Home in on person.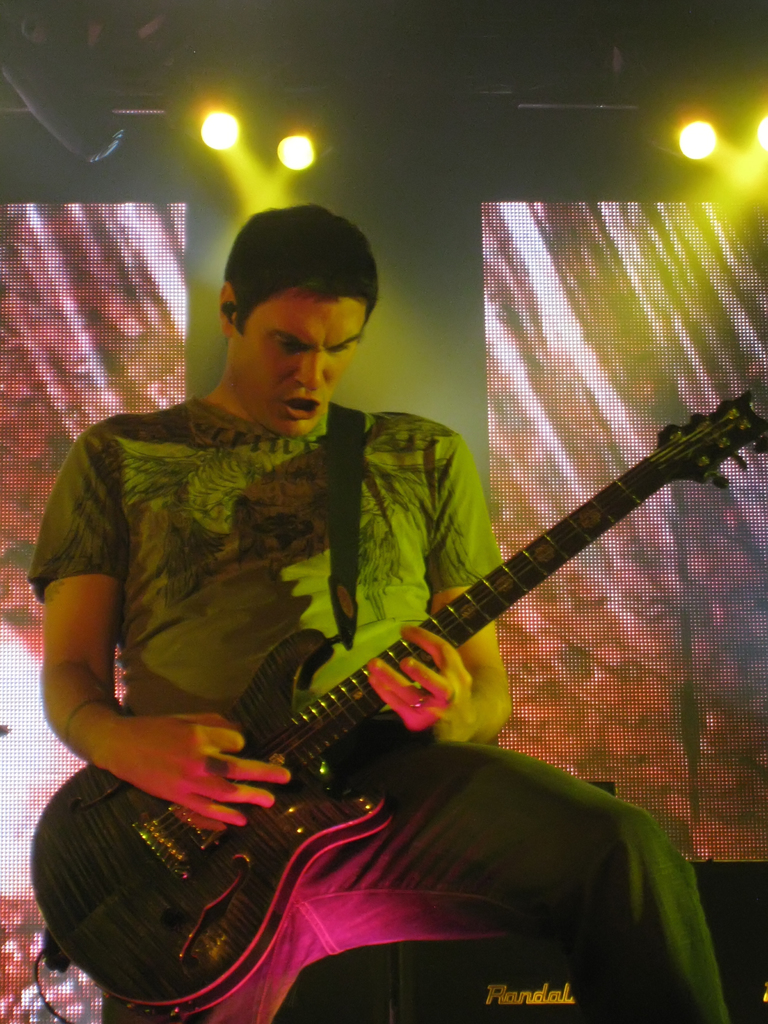
Homed in at locate(26, 202, 737, 1023).
